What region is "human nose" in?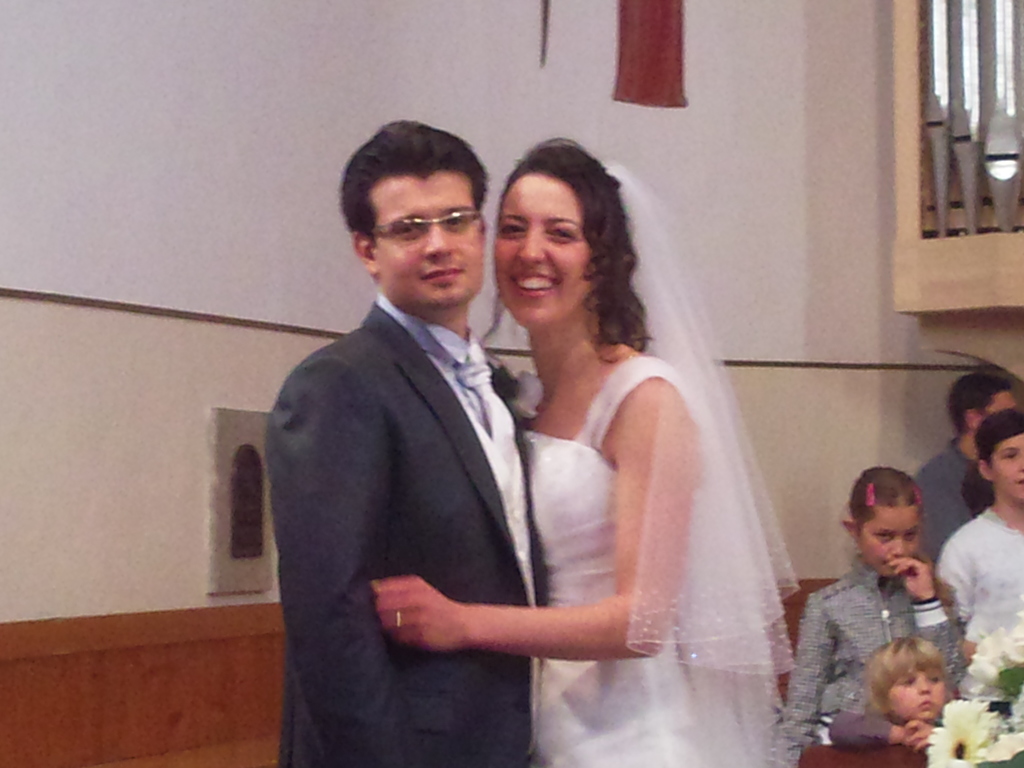
bbox=(514, 227, 546, 268).
